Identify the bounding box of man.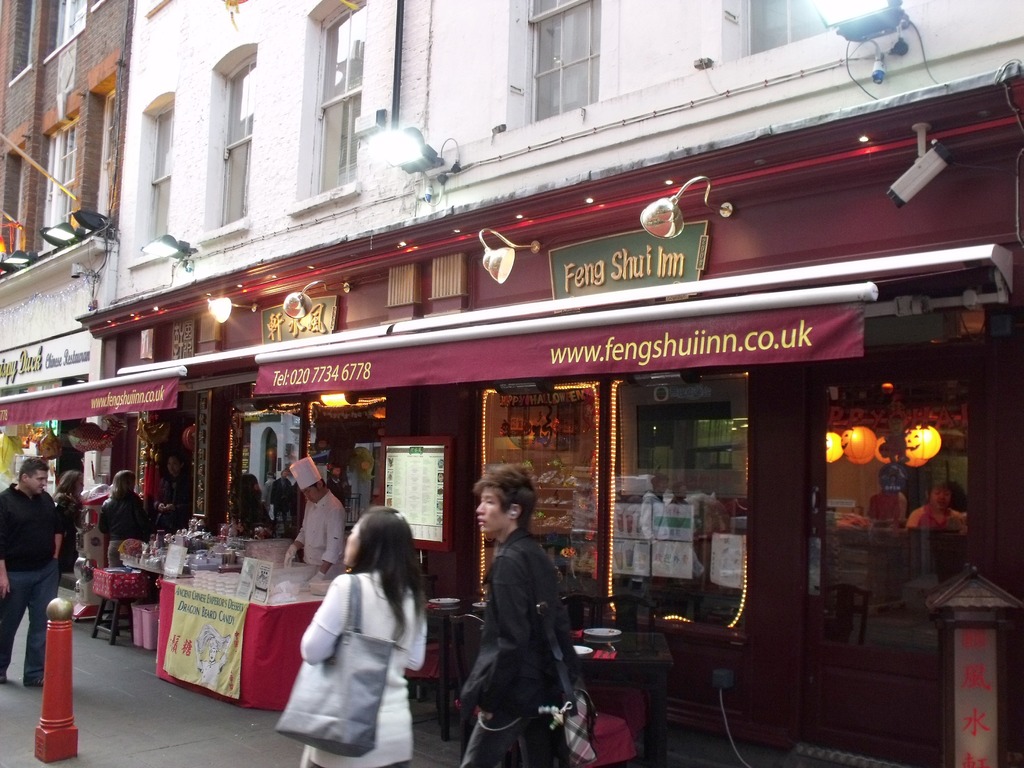
crop(451, 472, 590, 762).
